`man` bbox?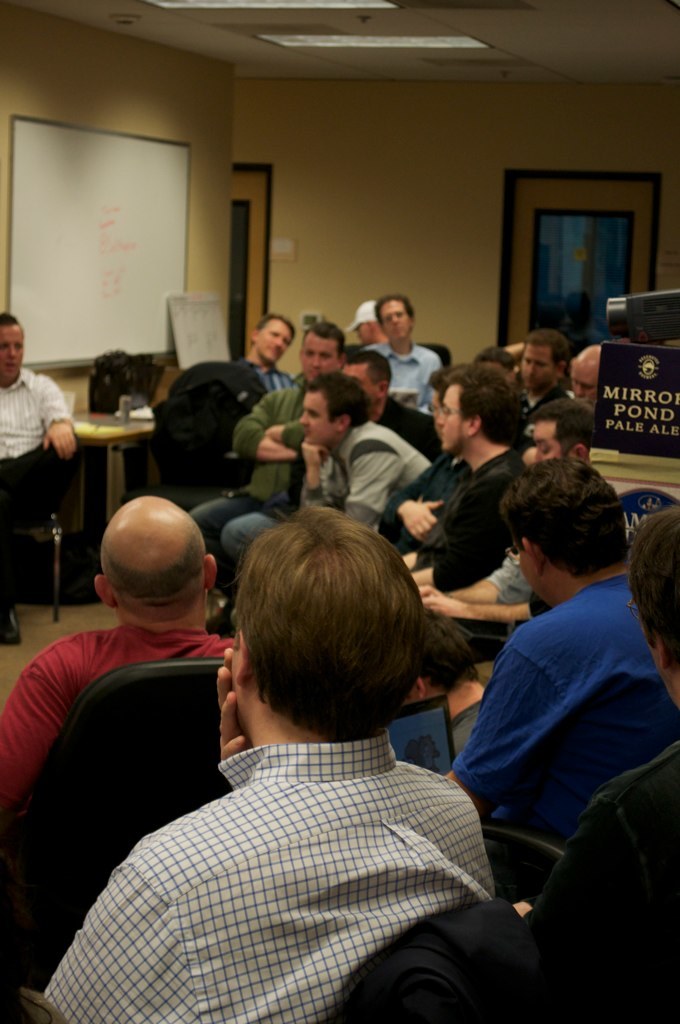
box(522, 332, 570, 410)
